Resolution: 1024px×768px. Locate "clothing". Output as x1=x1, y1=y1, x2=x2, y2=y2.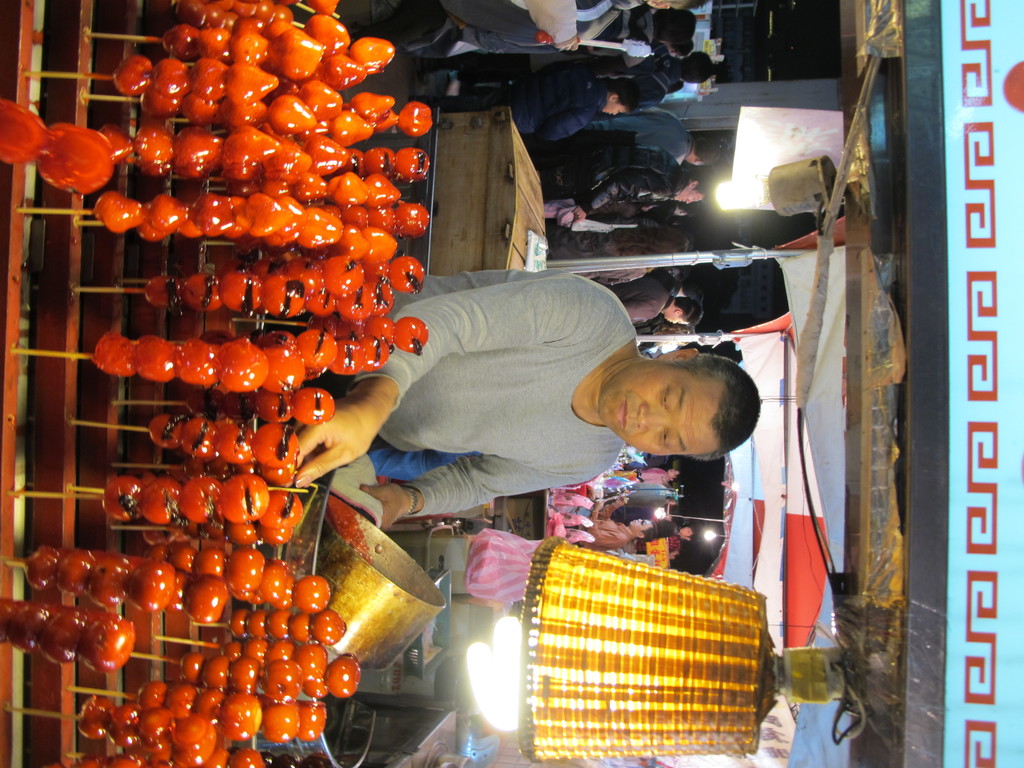
x1=378, y1=0, x2=644, y2=56.
